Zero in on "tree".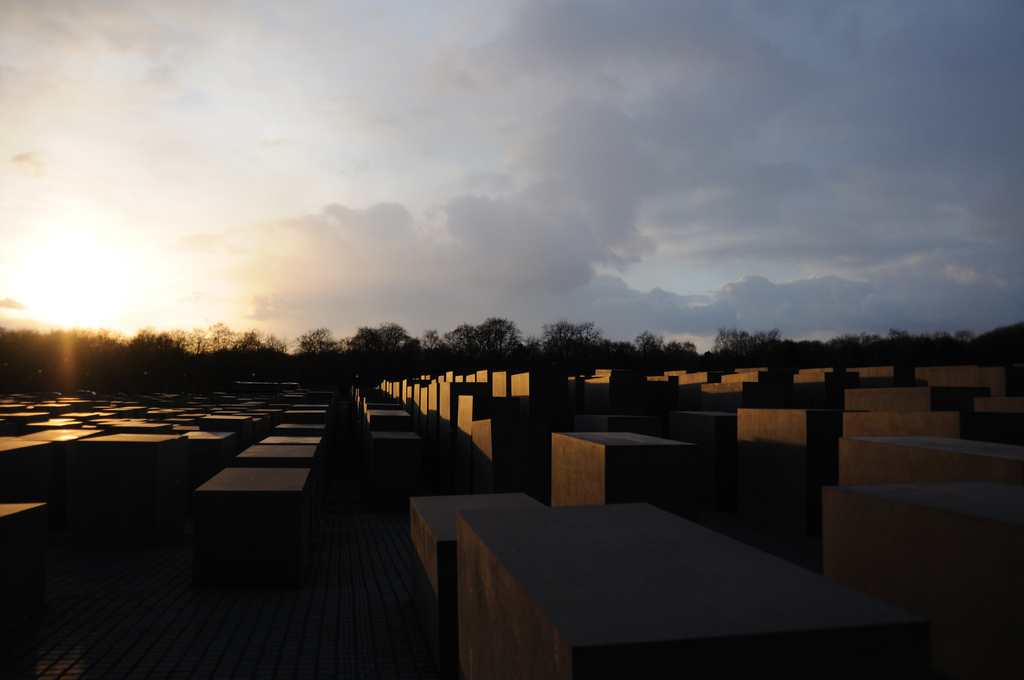
Zeroed in: left=953, top=329, right=975, bottom=341.
